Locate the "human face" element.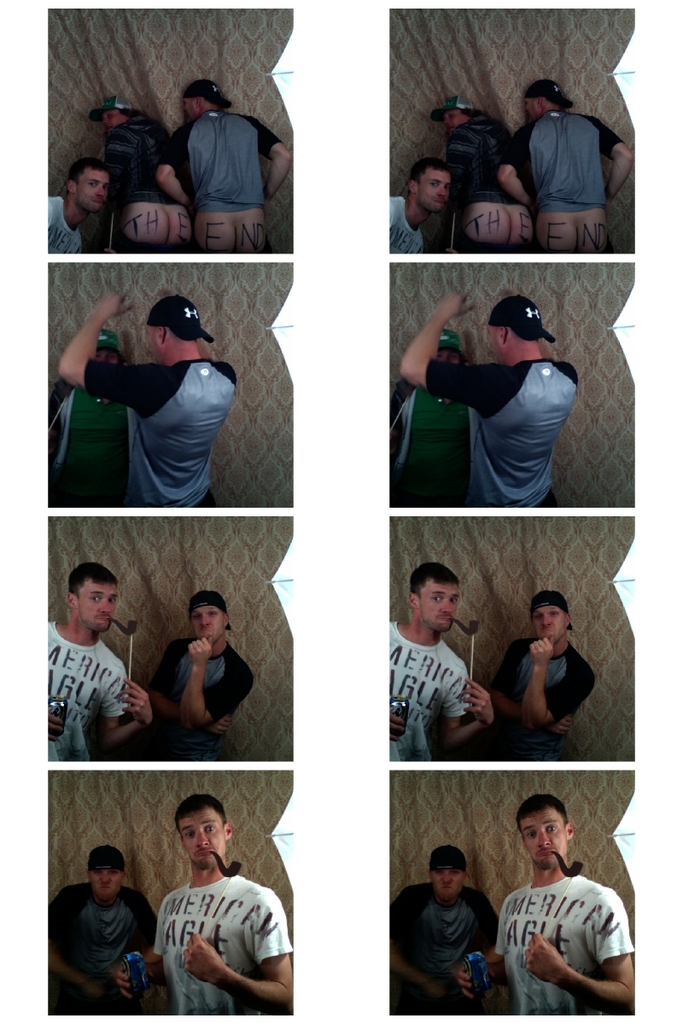
Element bbox: BBox(75, 575, 120, 630).
